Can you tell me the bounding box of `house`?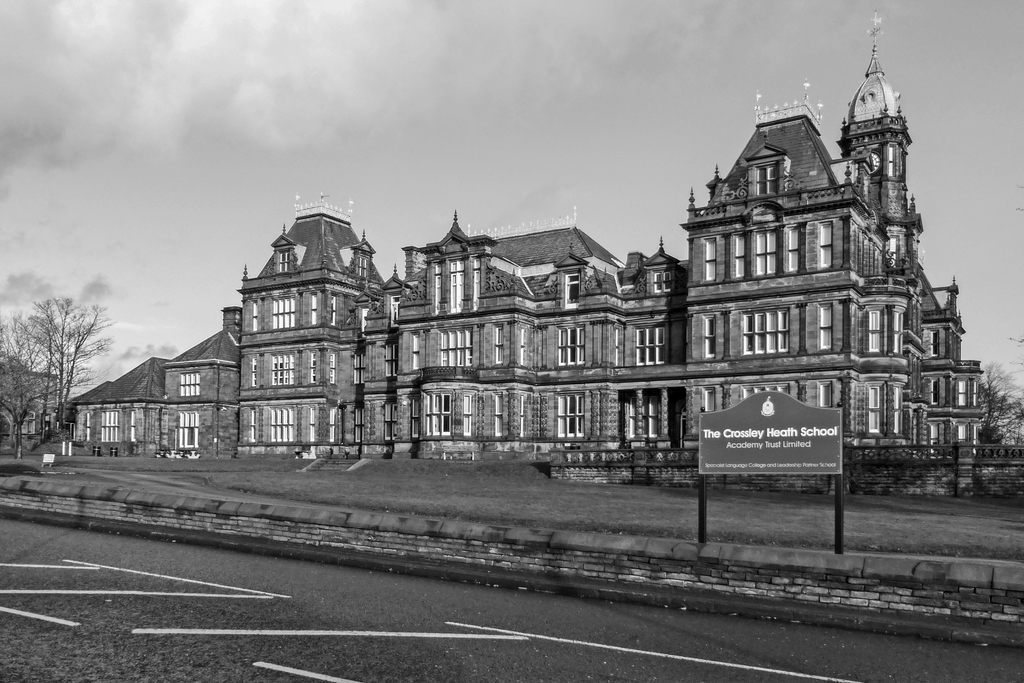
left=65, top=356, right=170, bottom=453.
